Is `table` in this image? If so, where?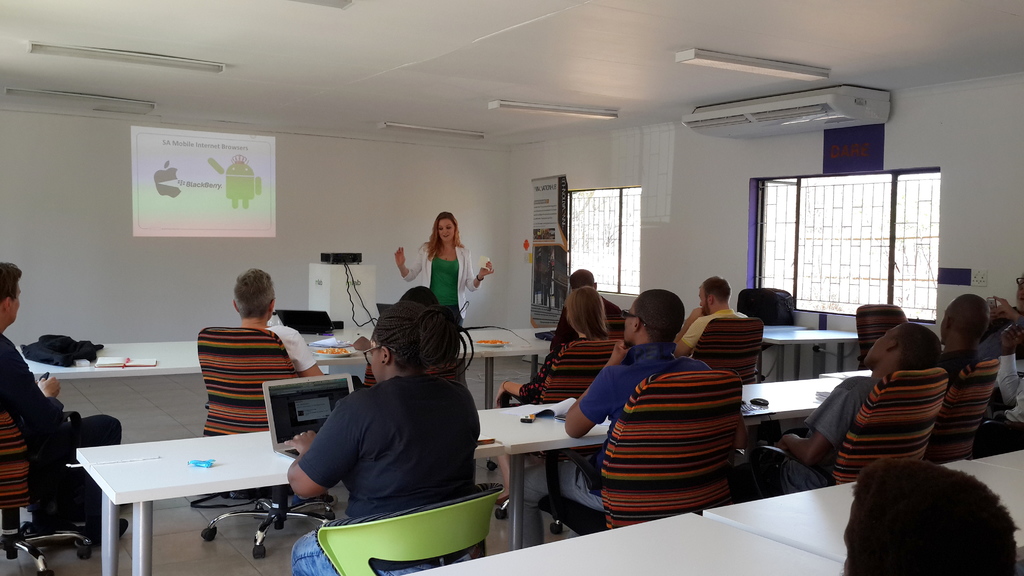
Yes, at left=691, top=450, right=1023, bottom=566.
